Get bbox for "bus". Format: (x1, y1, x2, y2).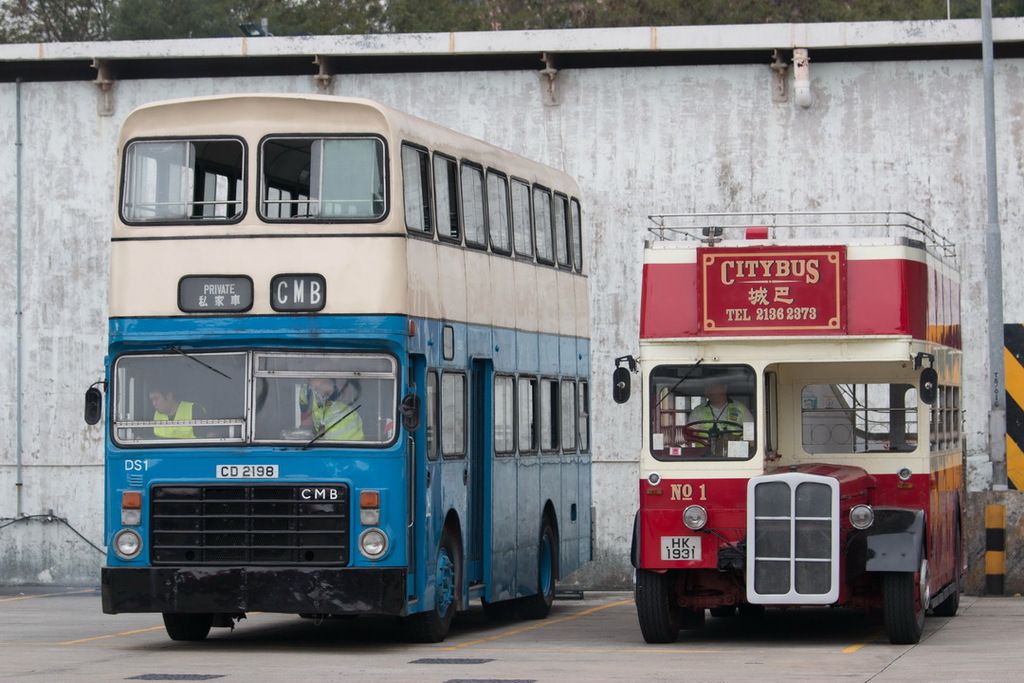
(615, 203, 968, 644).
